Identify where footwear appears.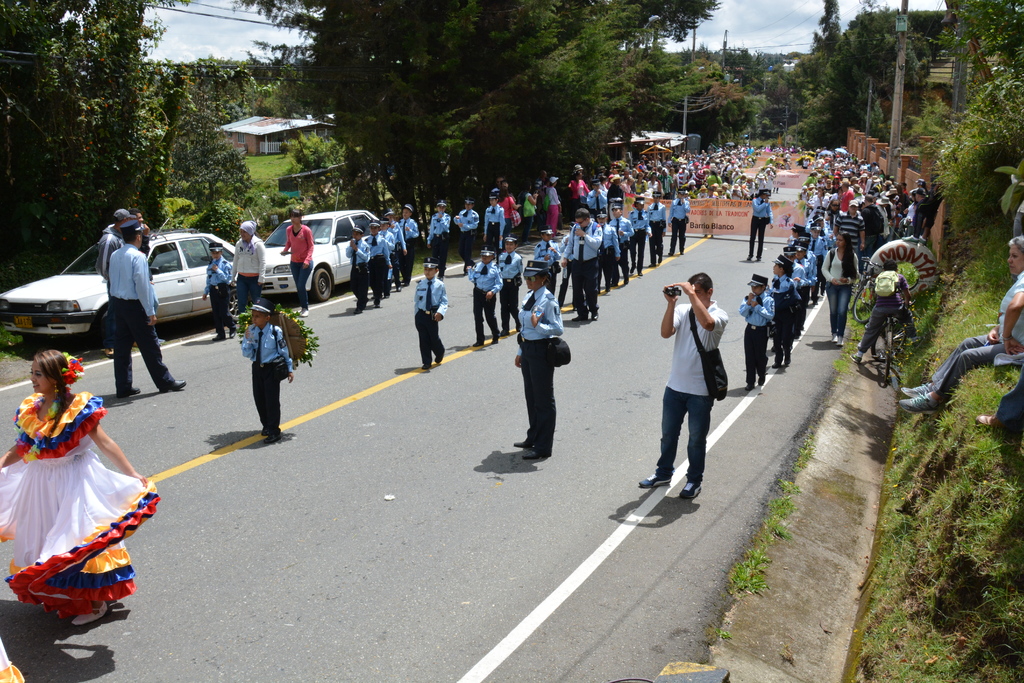
Appears at 132, 340, 136, 349.
